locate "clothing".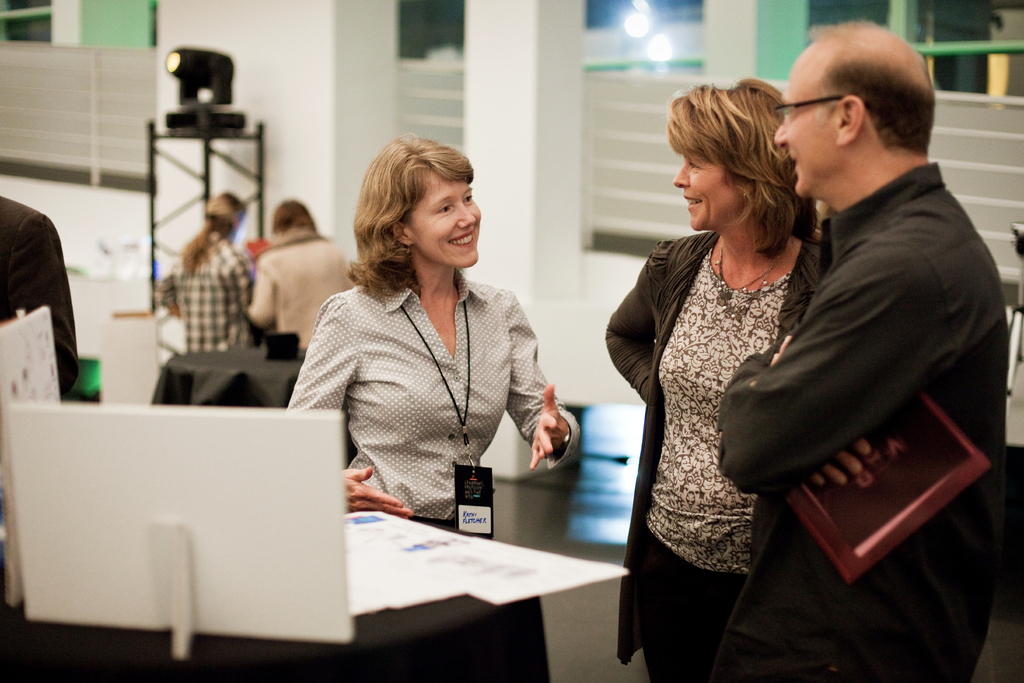
Bounding box: [716,157,1010,682].
